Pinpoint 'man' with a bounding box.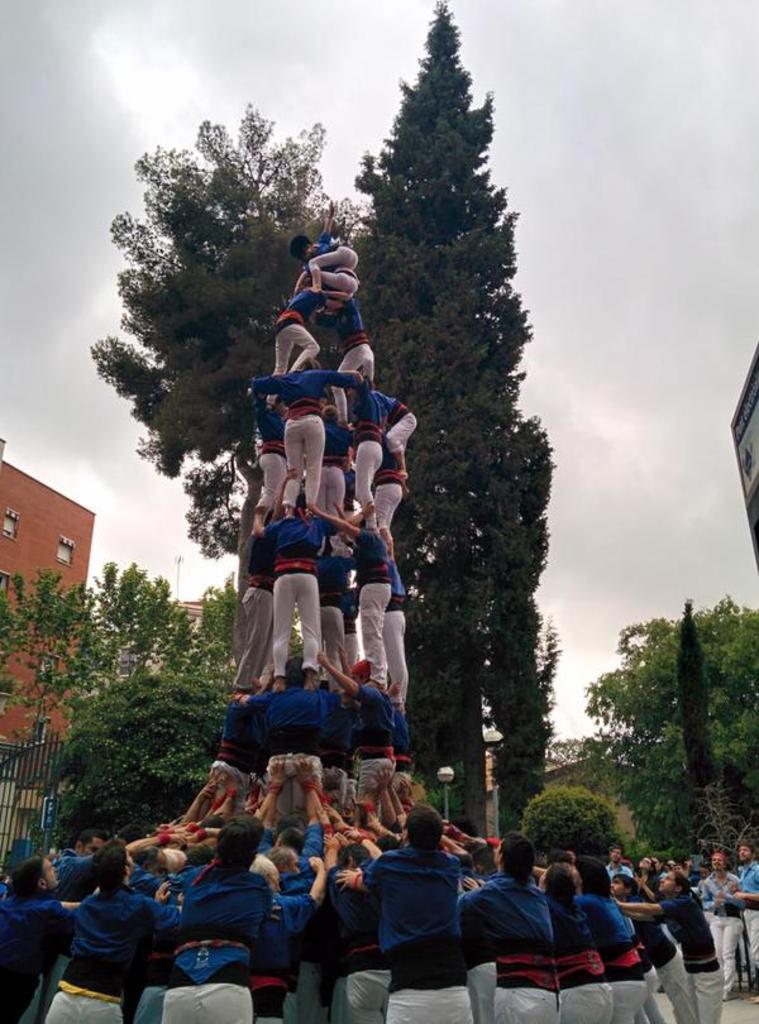
left=235, top=665, right=329, bottom=815.
